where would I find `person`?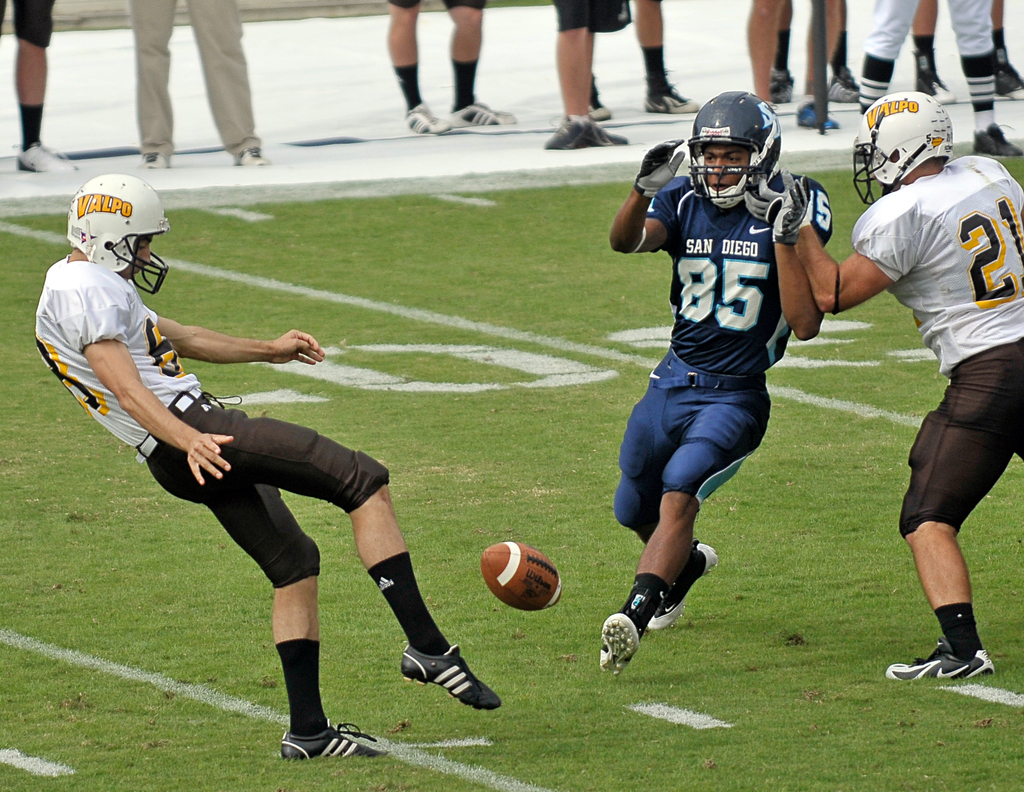
At 910, 3, 1023, 102.
